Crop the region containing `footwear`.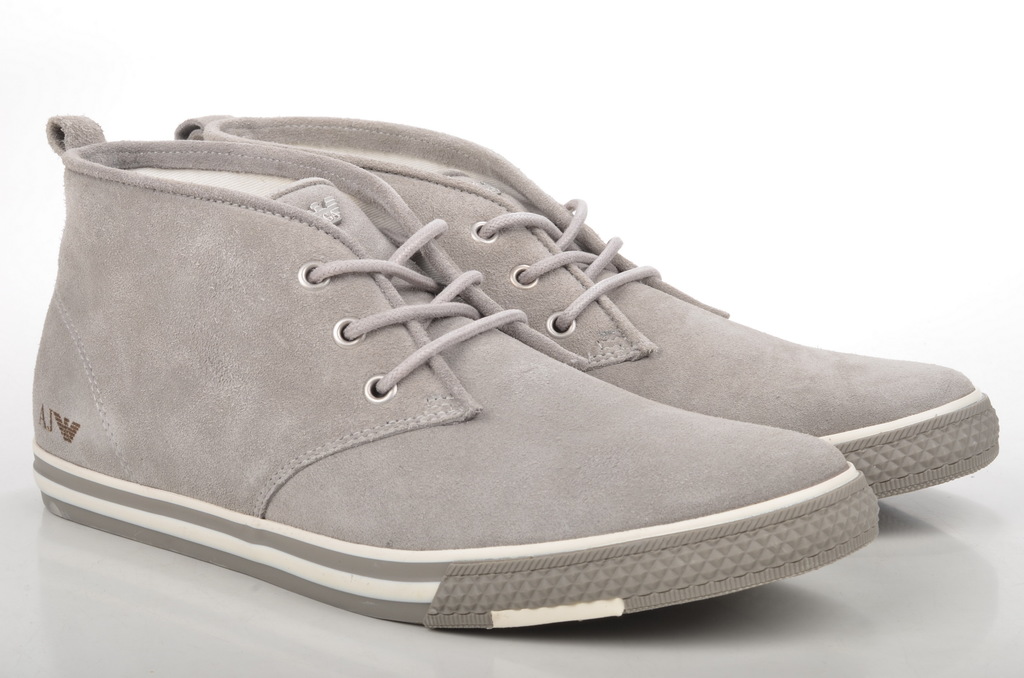
Crop region: box=[33, 91, 894, 643].
